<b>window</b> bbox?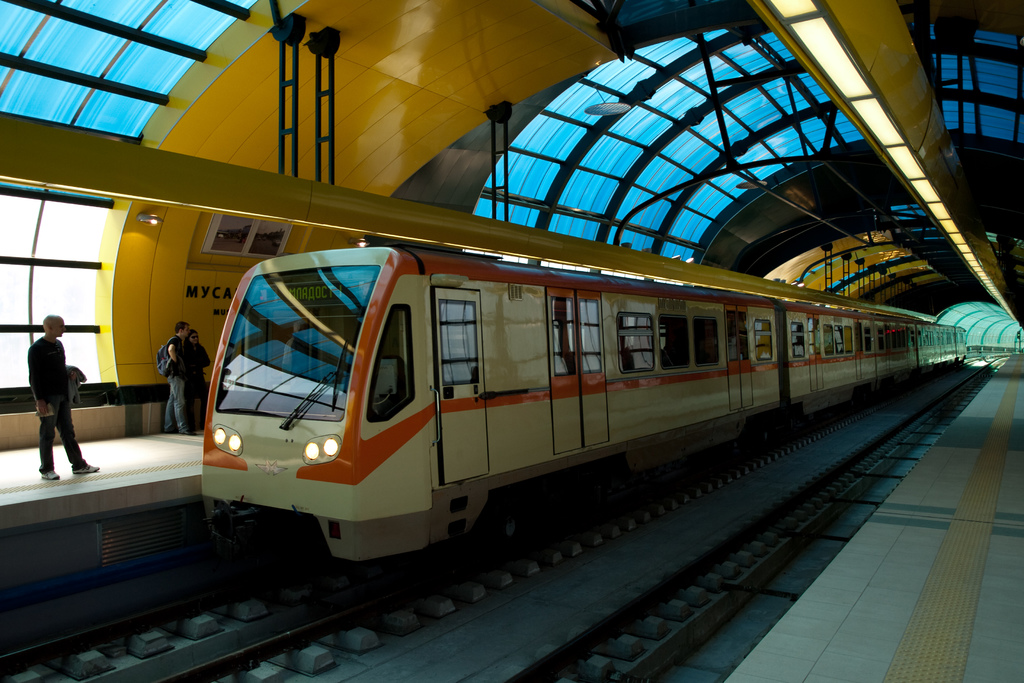
<box>0,183,99,393</box>
